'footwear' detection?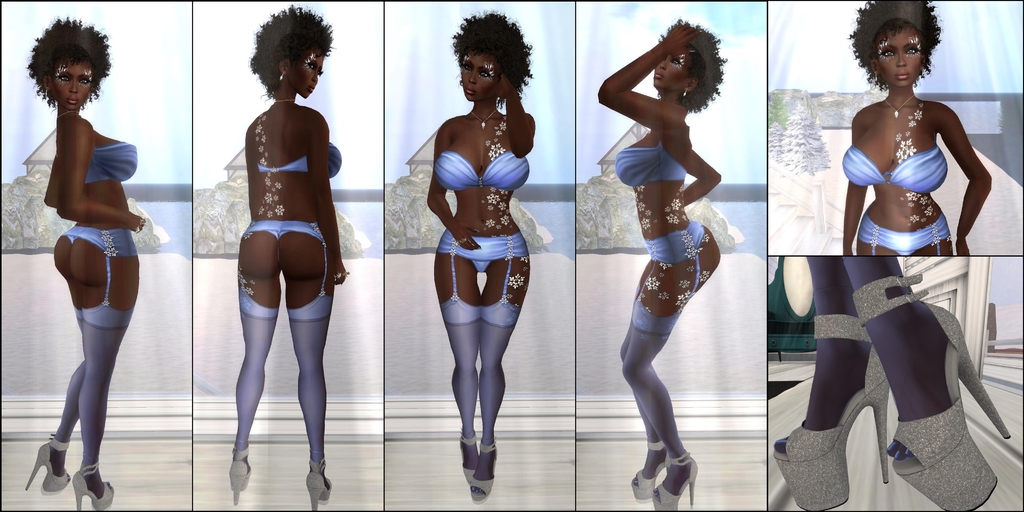
225/446/253/511
